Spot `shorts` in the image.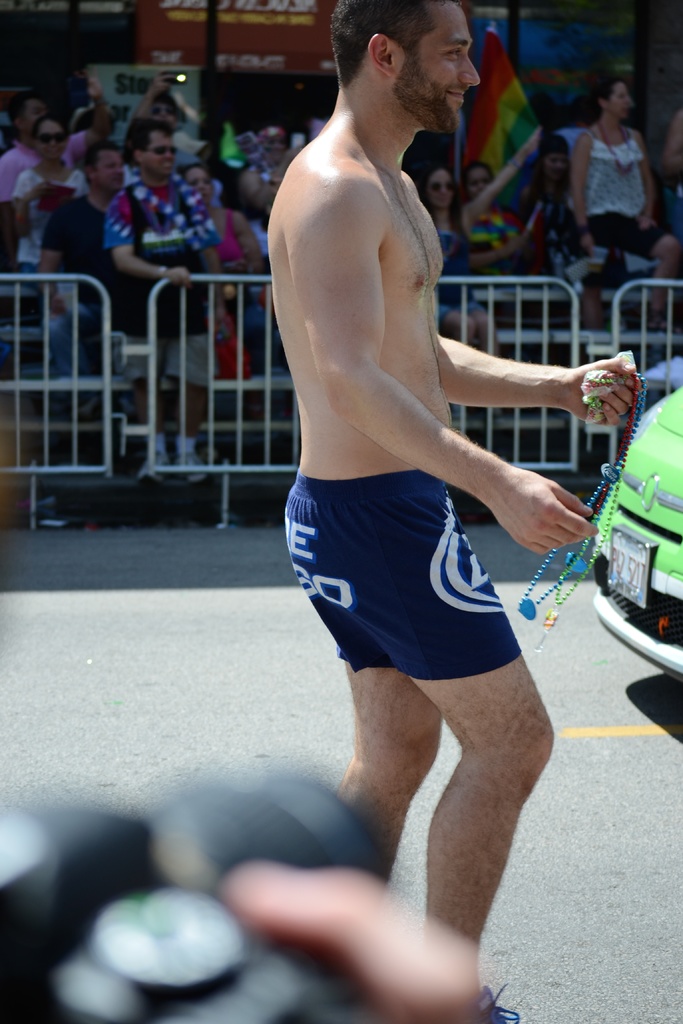
`shorts` found at 440 301 482 330.
